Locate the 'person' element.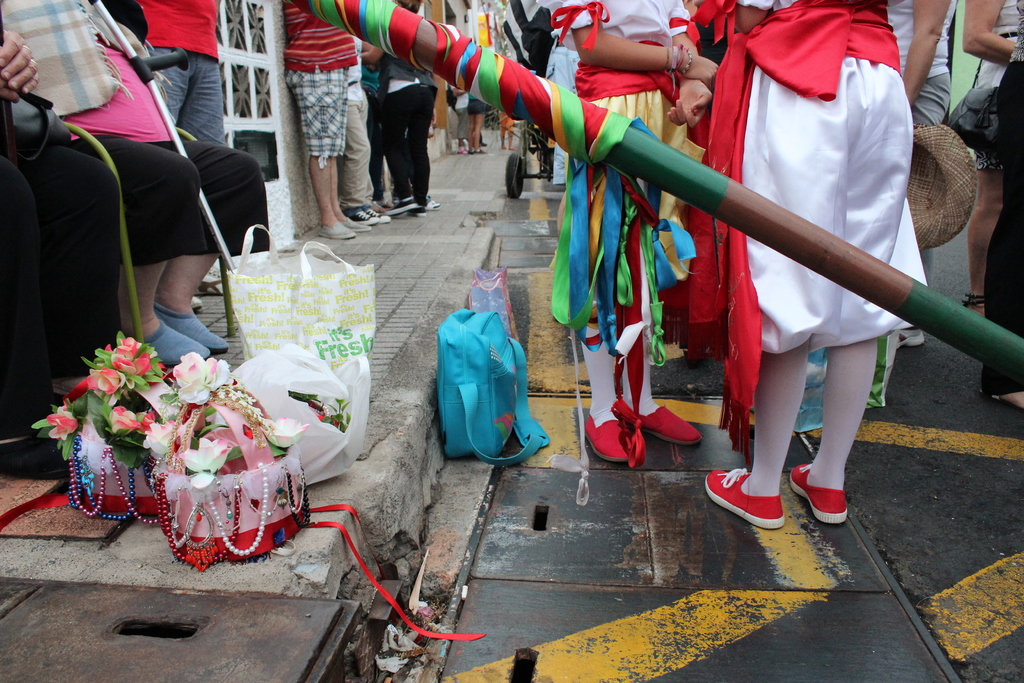
Element bbox: (958,0,1023,317).
